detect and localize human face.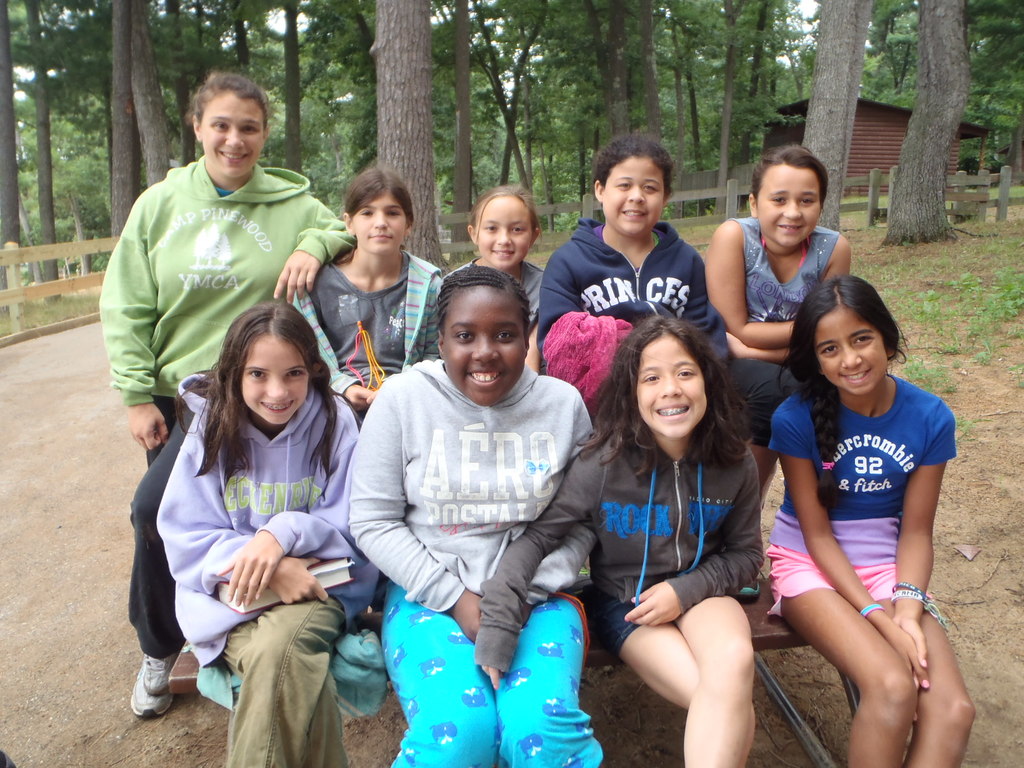
Localized at region(350, 188, 407, 256).
